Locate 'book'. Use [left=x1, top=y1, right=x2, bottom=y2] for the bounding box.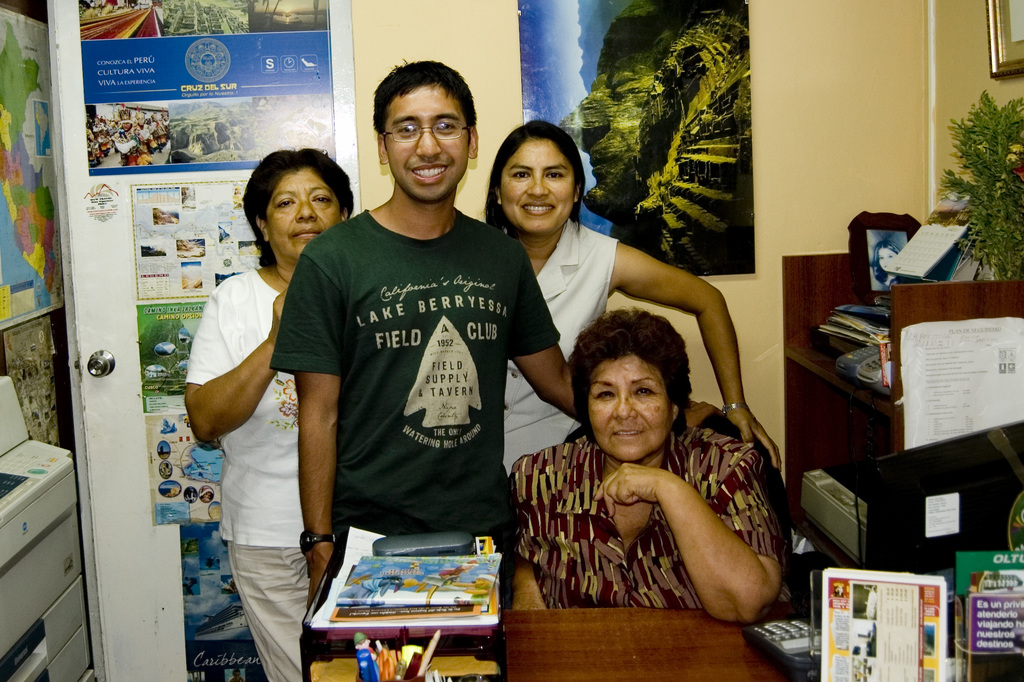
[left=947, top=555, right=1023, bottom=681].
